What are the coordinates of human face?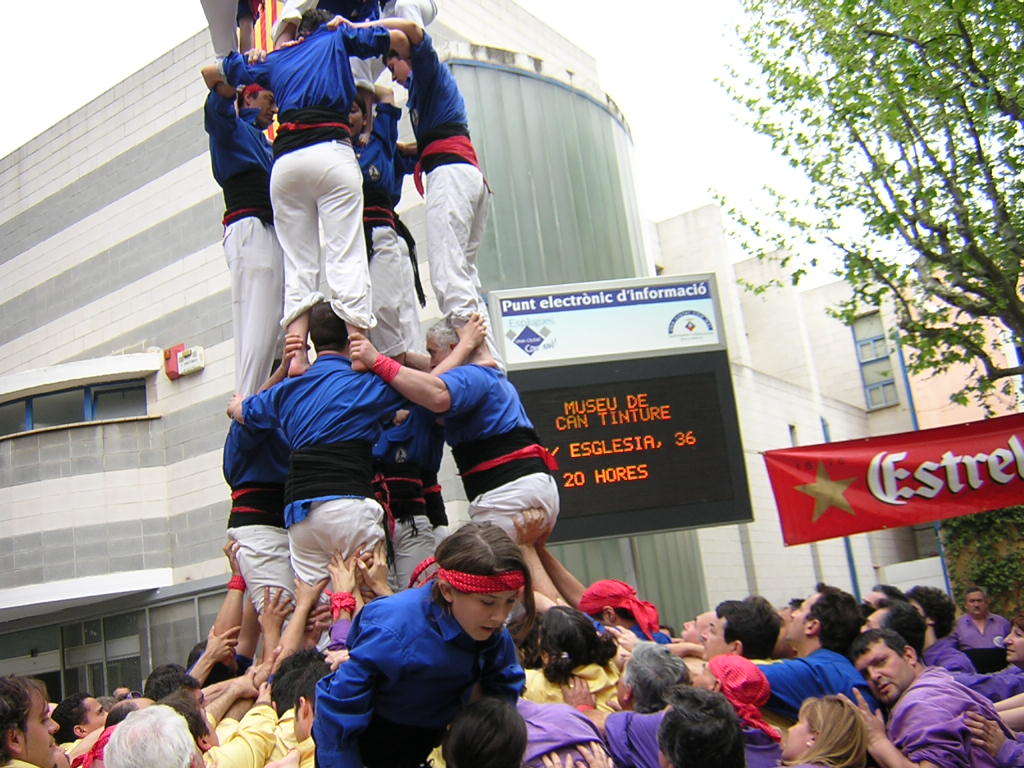
rect(701, 615, 735, 654).
